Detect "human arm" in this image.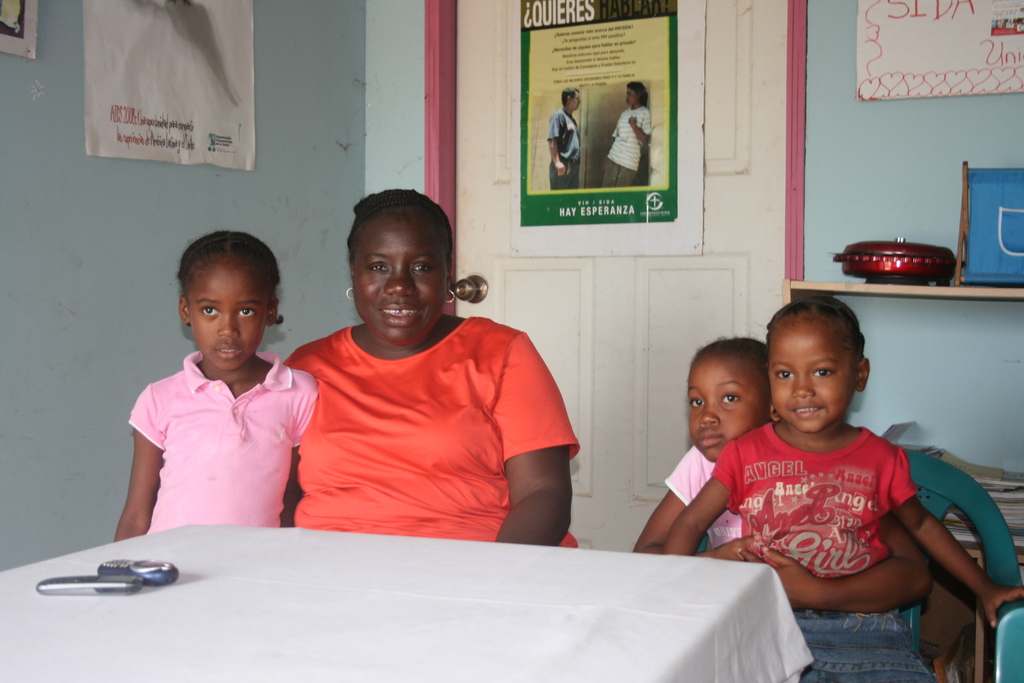
Detection: pyautogui.locateOnScreen(109, 393, 164, 541).
